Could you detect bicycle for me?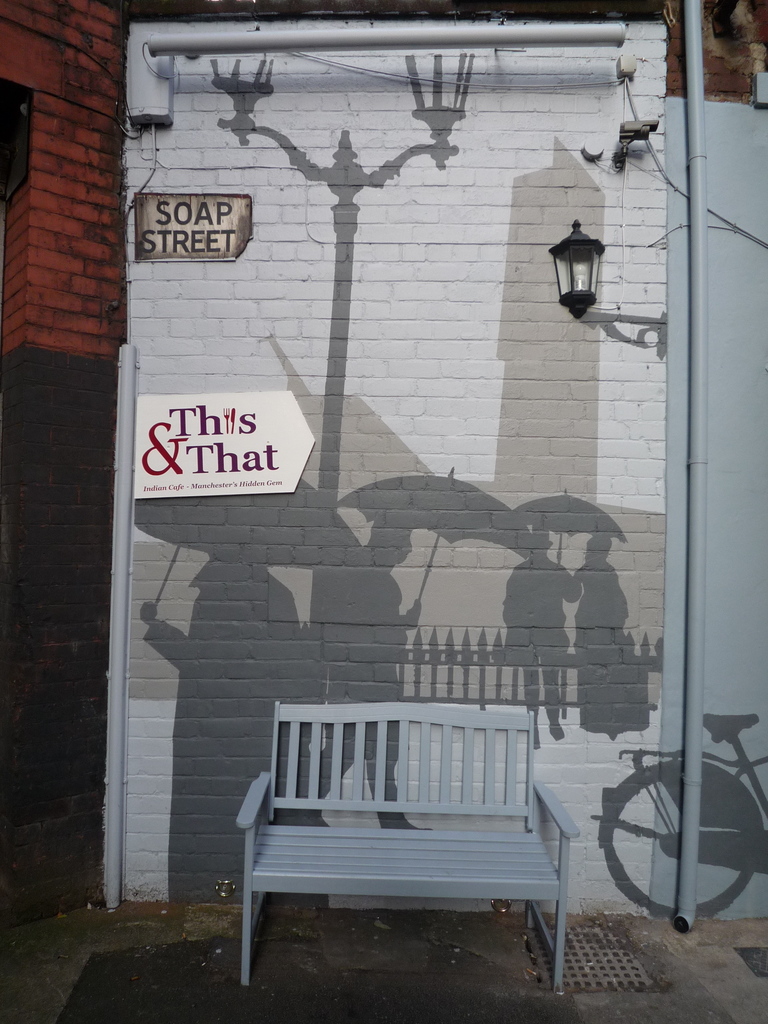
Detection result: pyautogui.locateOnScreen(589, 711, 767, 922).
